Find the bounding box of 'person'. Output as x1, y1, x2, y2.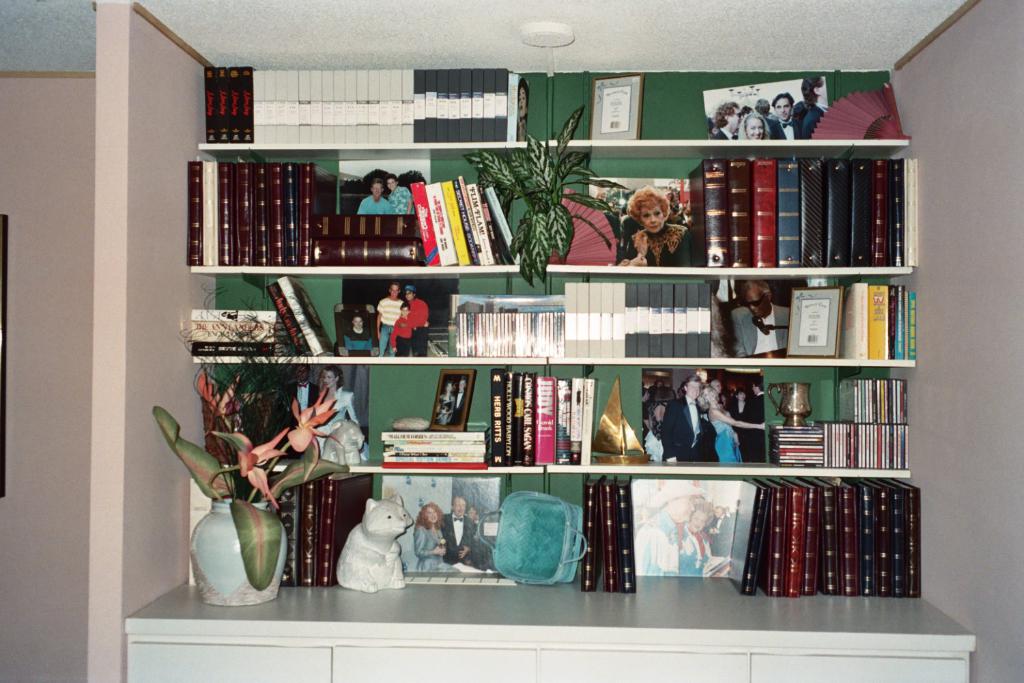
436, 498, 475, 562.
